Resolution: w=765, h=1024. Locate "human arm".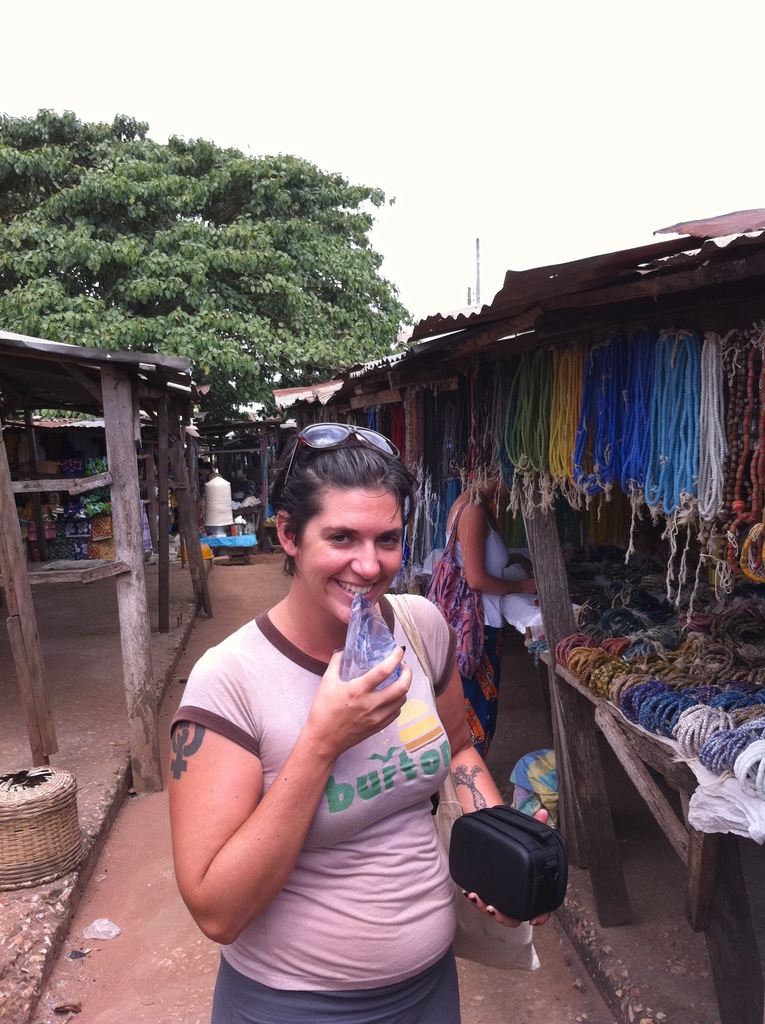
(left=457, top=497, right=539, bottom=597).
